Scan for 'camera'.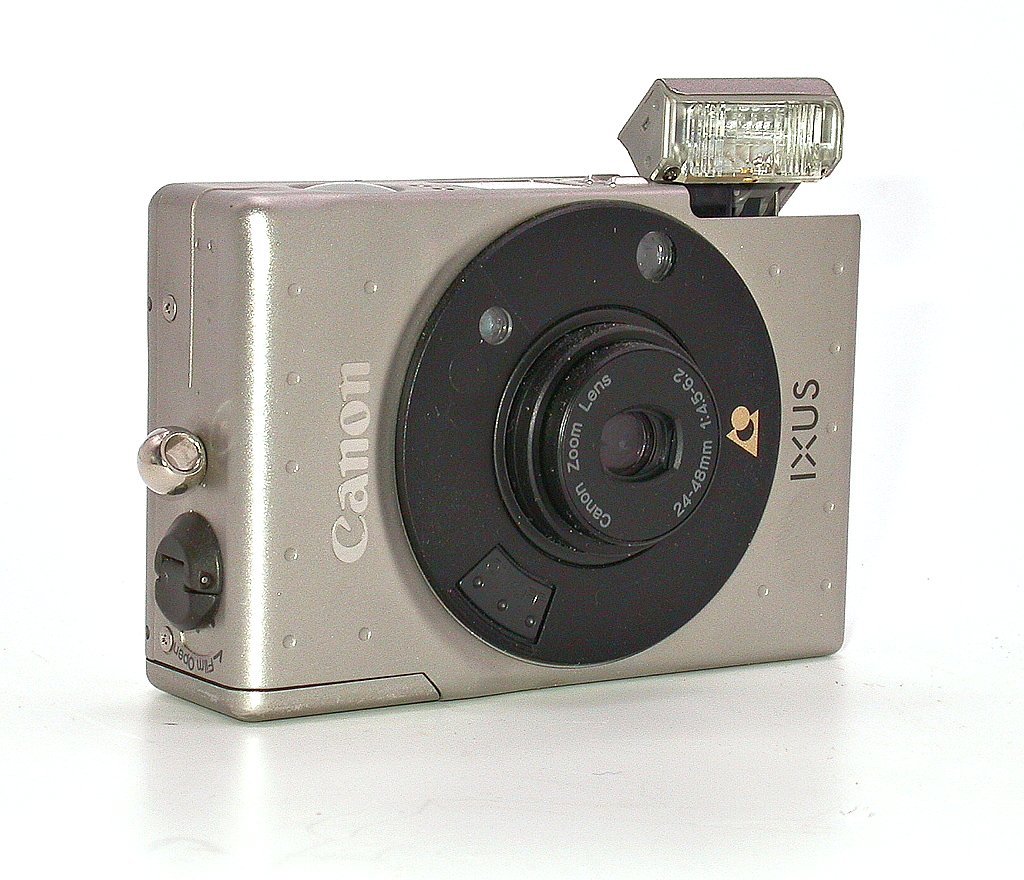
Scan result: {"x1": 139, "y1": 77, "x2": 883, "y2": 714}.
